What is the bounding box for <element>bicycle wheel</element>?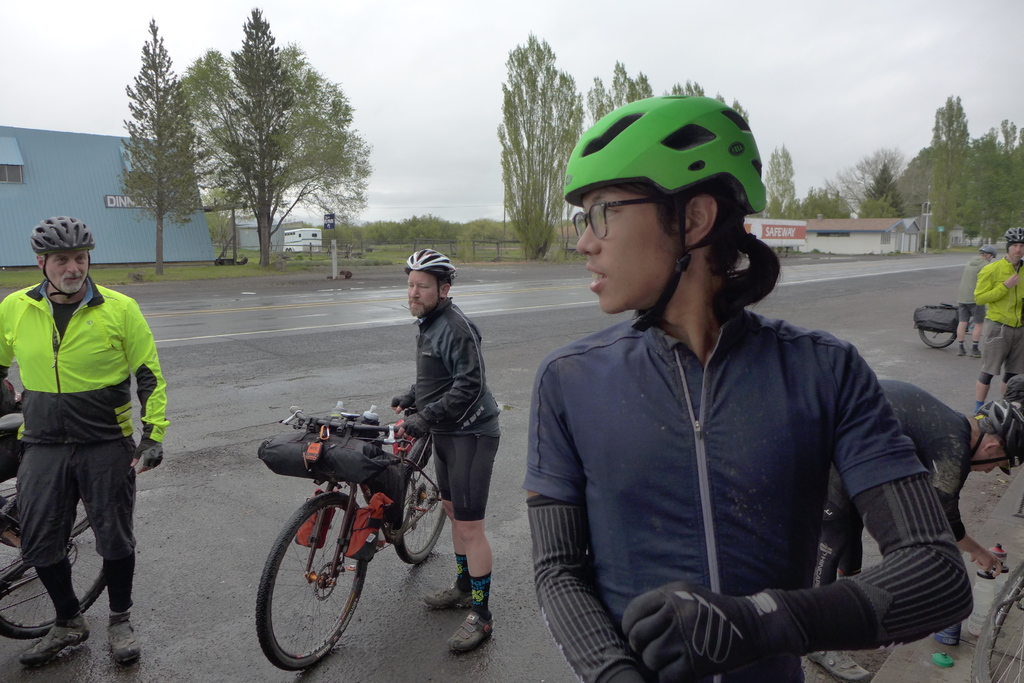
BBox(390, 436, 450, 566).
